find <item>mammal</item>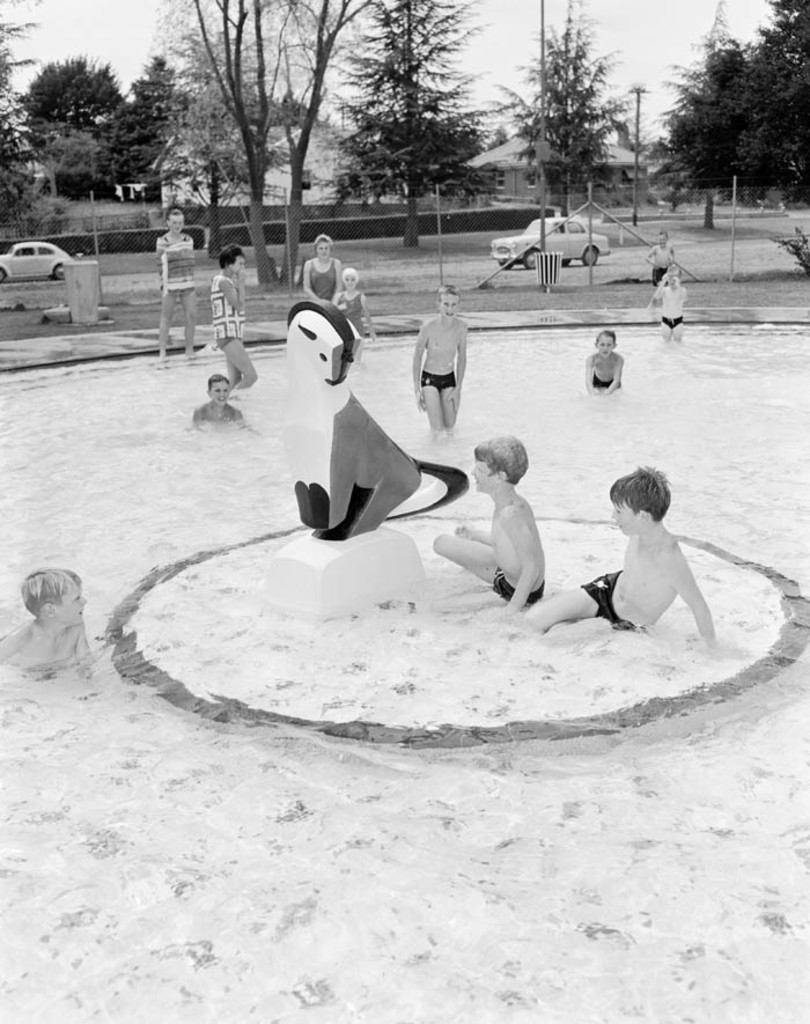
[193, 369, 253, 429]
